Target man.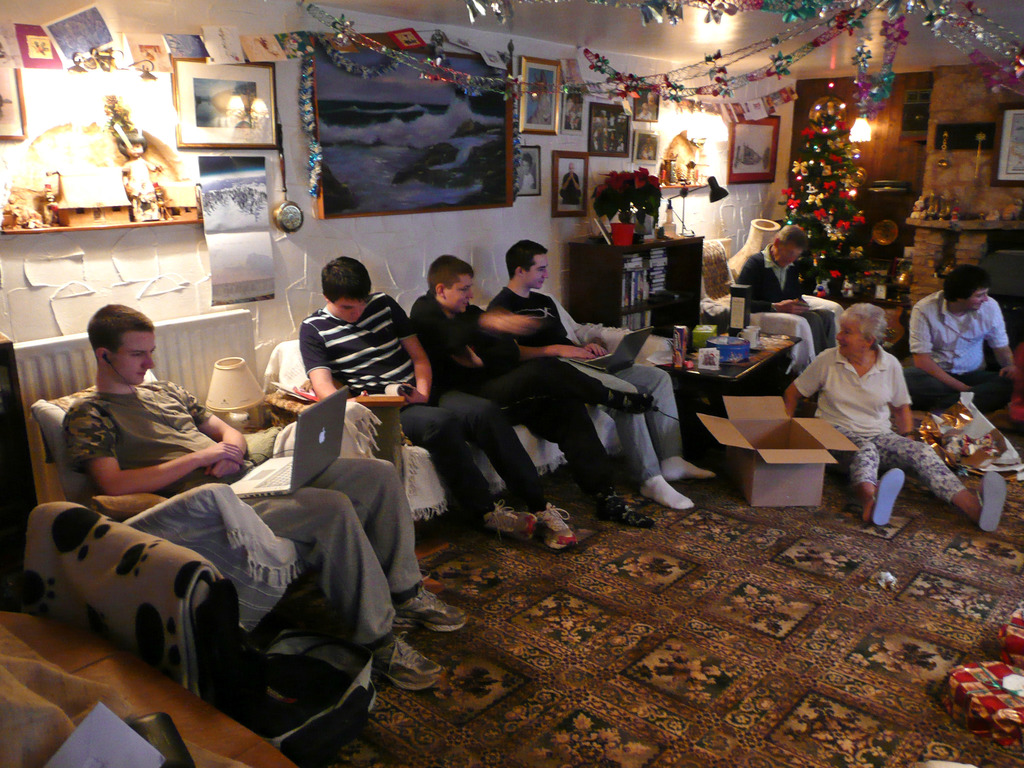
Target region: crop(411, 255, 662, 526).
